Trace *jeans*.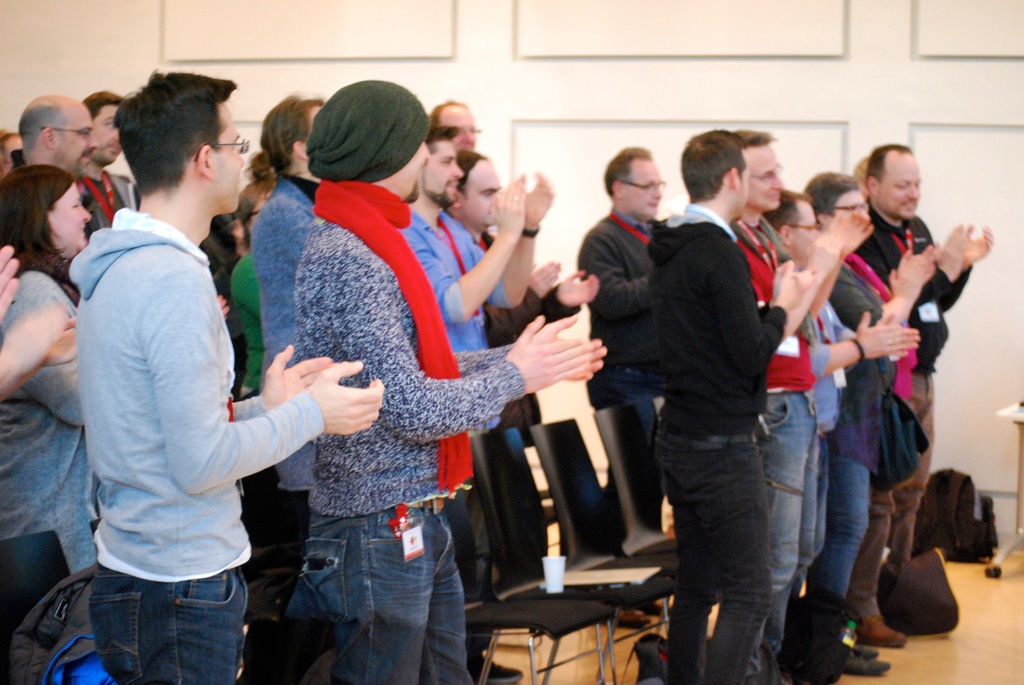
Traced to <box>582,359,654,404</box>.
